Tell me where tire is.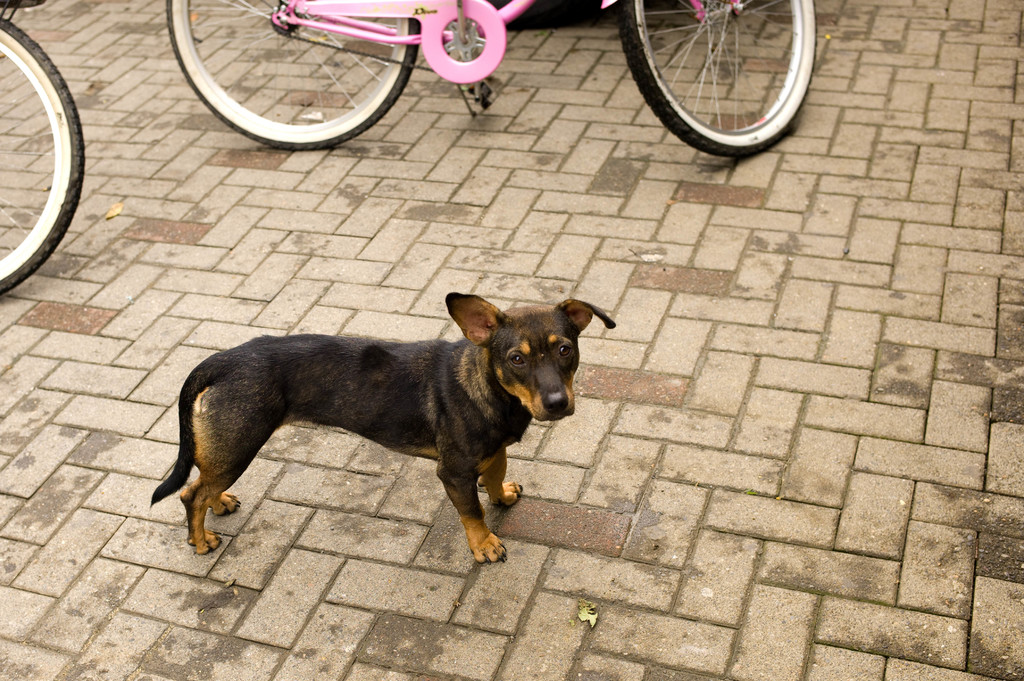
tire is at <box>0,15,87,293</box>.
